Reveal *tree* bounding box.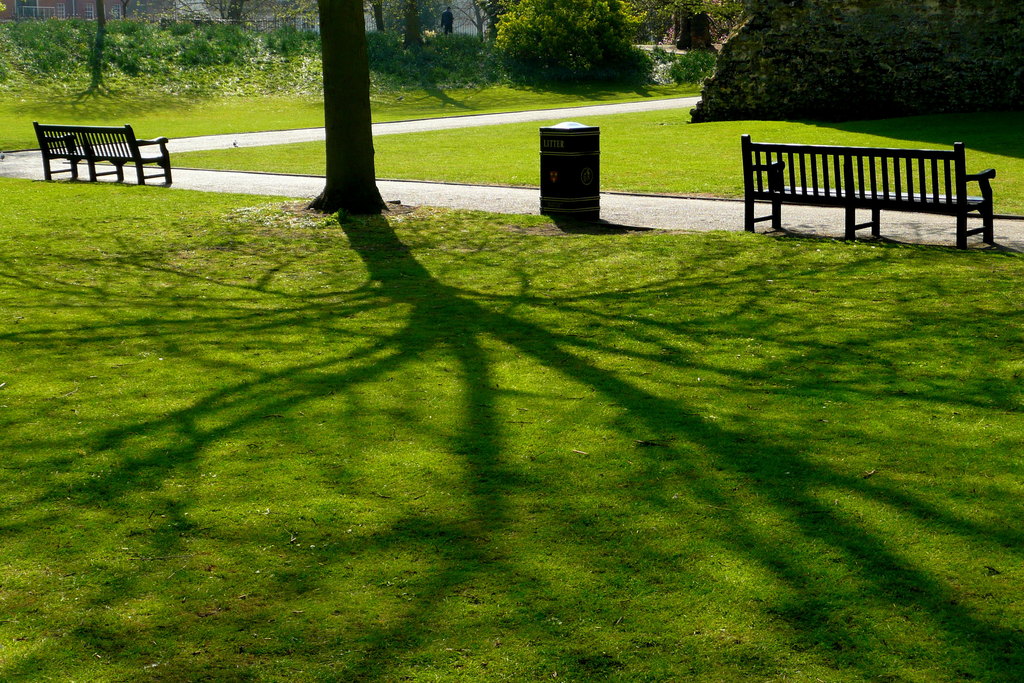
Revealed: locate(305, 0, 390, 222).
